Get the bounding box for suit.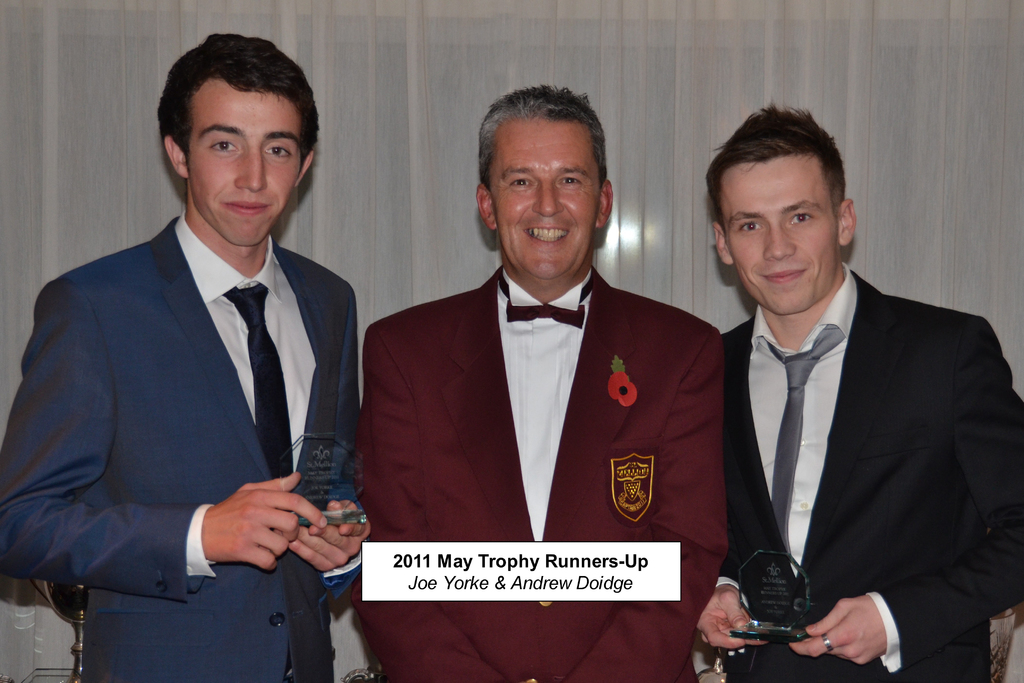
BBox(694, 176, 1014, 680).
